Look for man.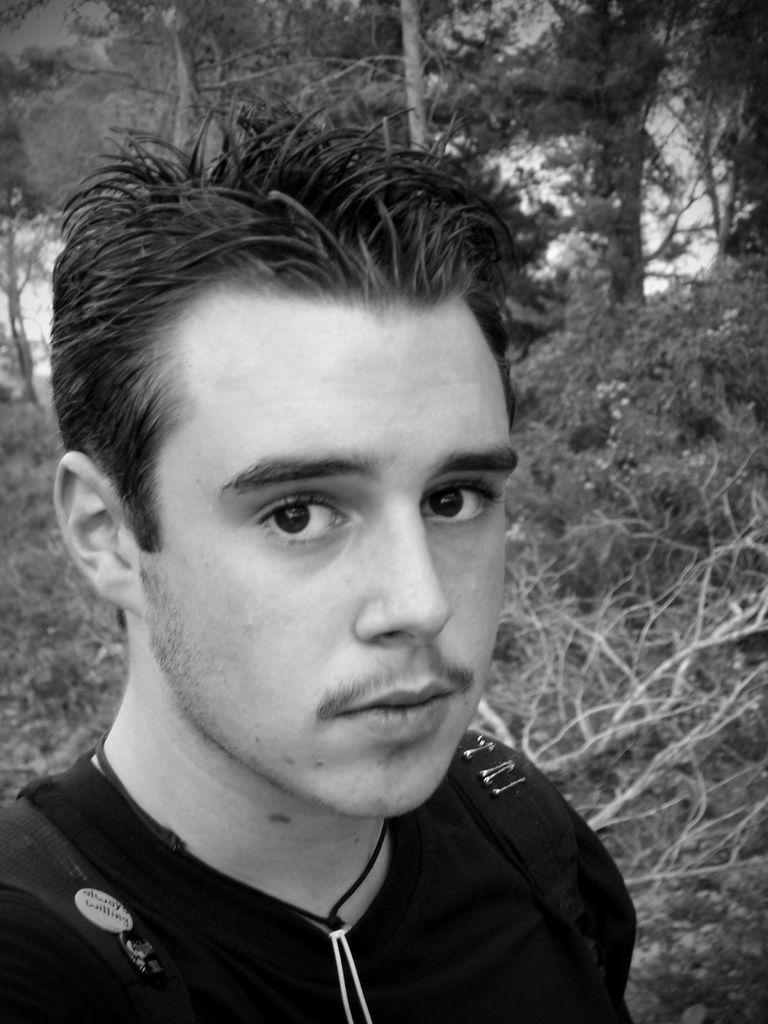
Found: BBox(0, 125, 690, 1023).
